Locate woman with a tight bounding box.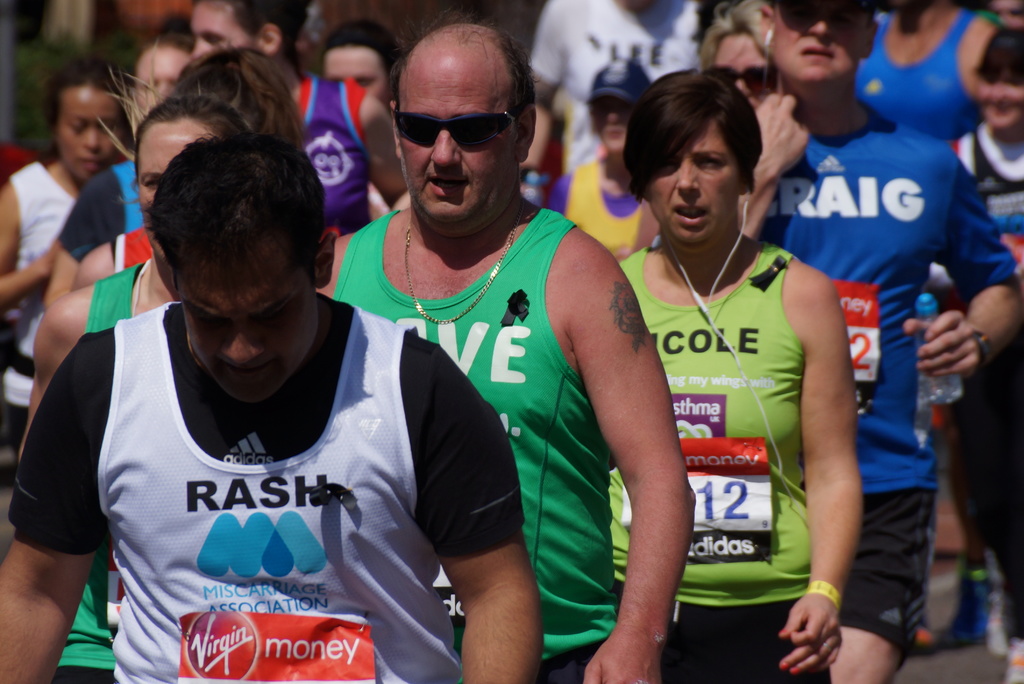
locate(700, 0, 781, 116).
